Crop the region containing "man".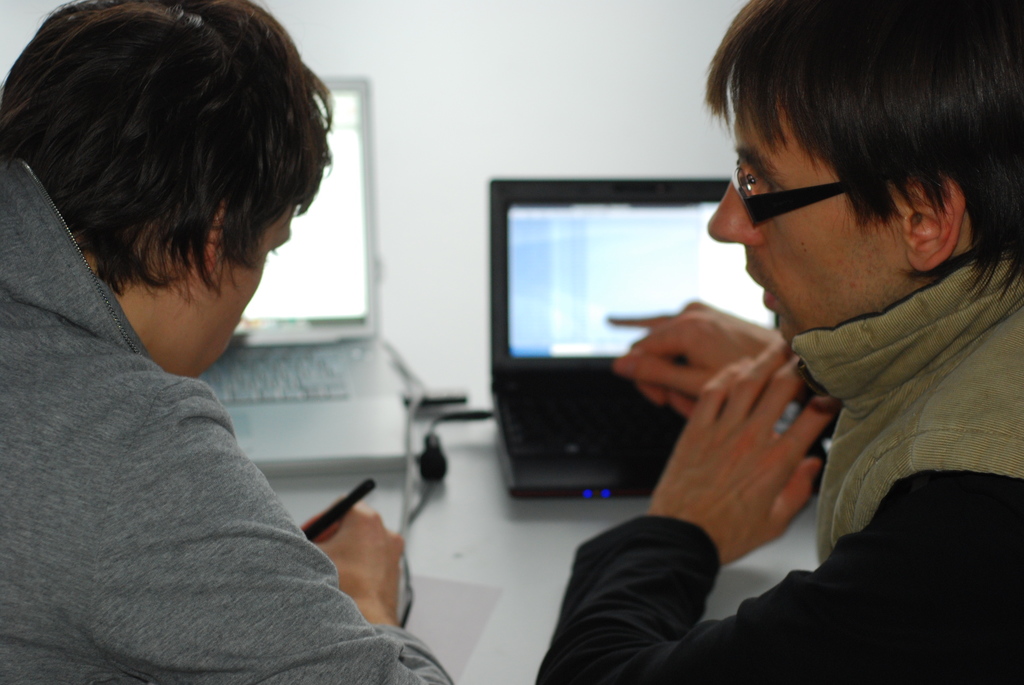
Crop region: (left=0, top=0, right=453, bottom=684).
